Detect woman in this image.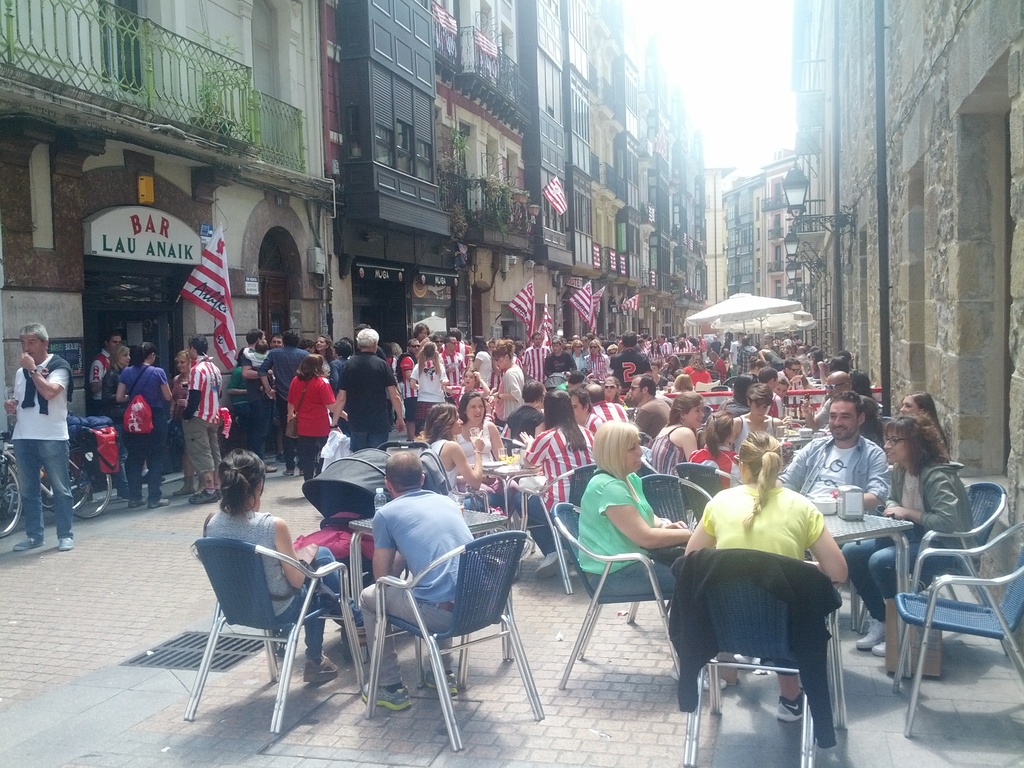
Detection: locate(651, 364, 668, 386).
